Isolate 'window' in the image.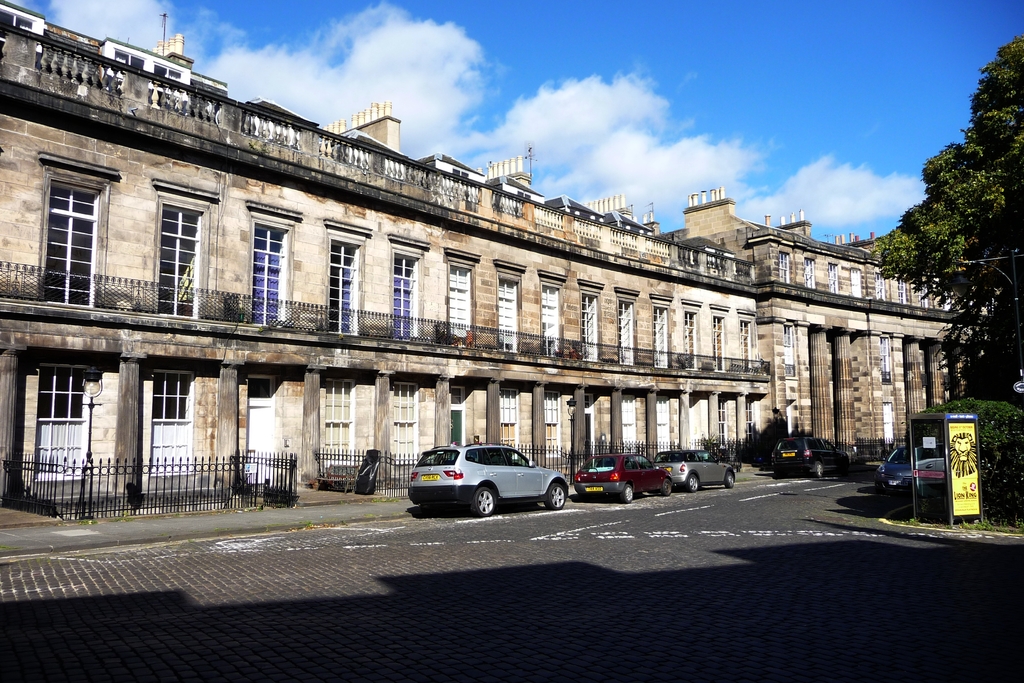
Isolated region: select_region(158, 200, 198, 316).
